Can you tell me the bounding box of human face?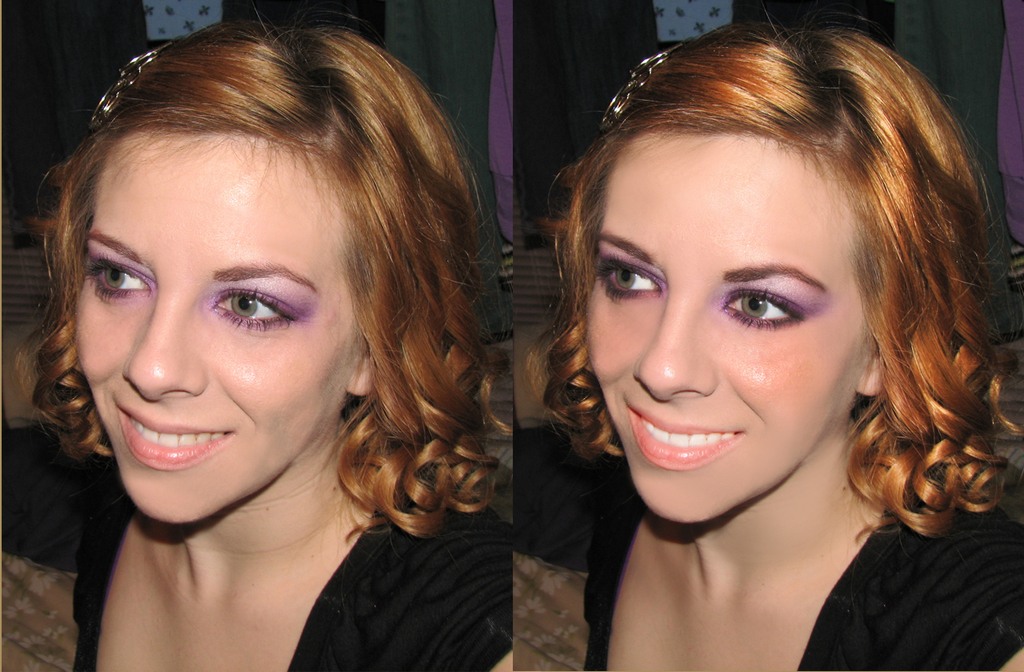
bbox=[586, 135, 866, 525].
